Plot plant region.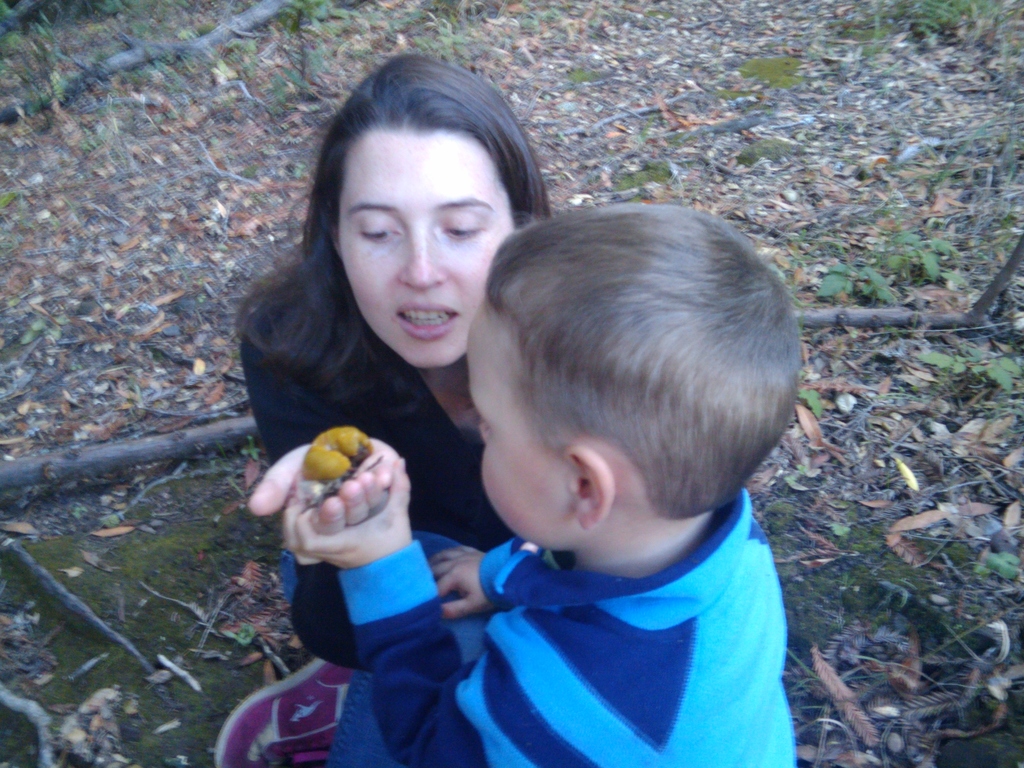
Plotted at bbox=(878, 232, 961, 287).
